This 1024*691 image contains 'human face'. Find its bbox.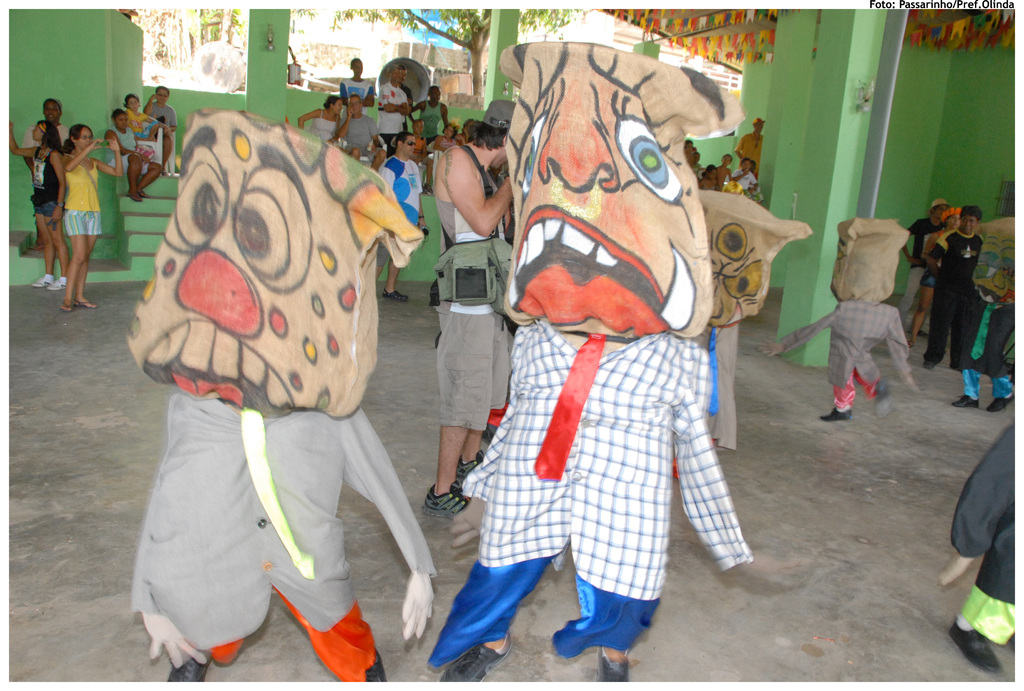
bbox=(156, 88, 168, 103).
